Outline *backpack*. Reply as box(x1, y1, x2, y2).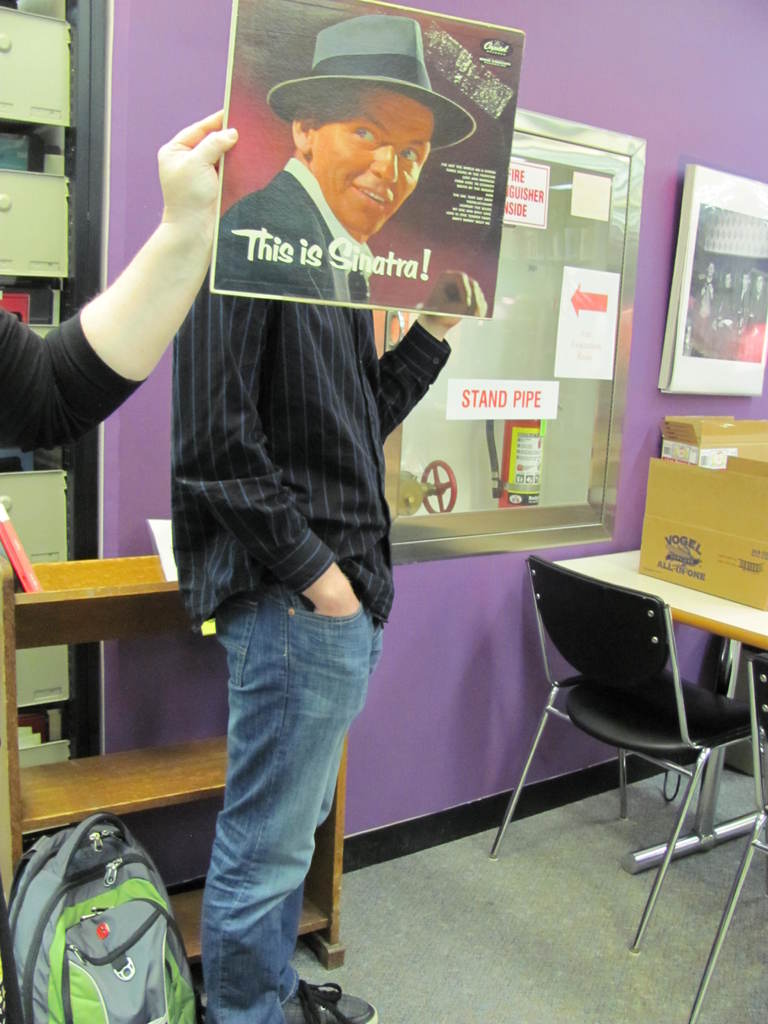
box(1, 817, 200, 1023).
